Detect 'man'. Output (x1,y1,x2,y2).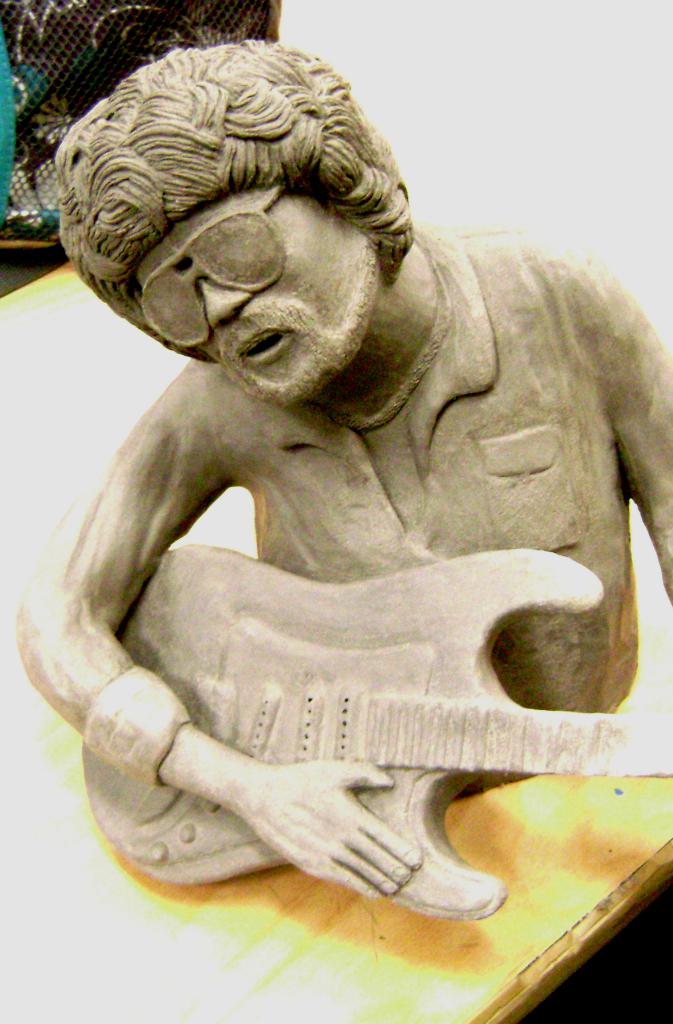
(14,0,614,937).
